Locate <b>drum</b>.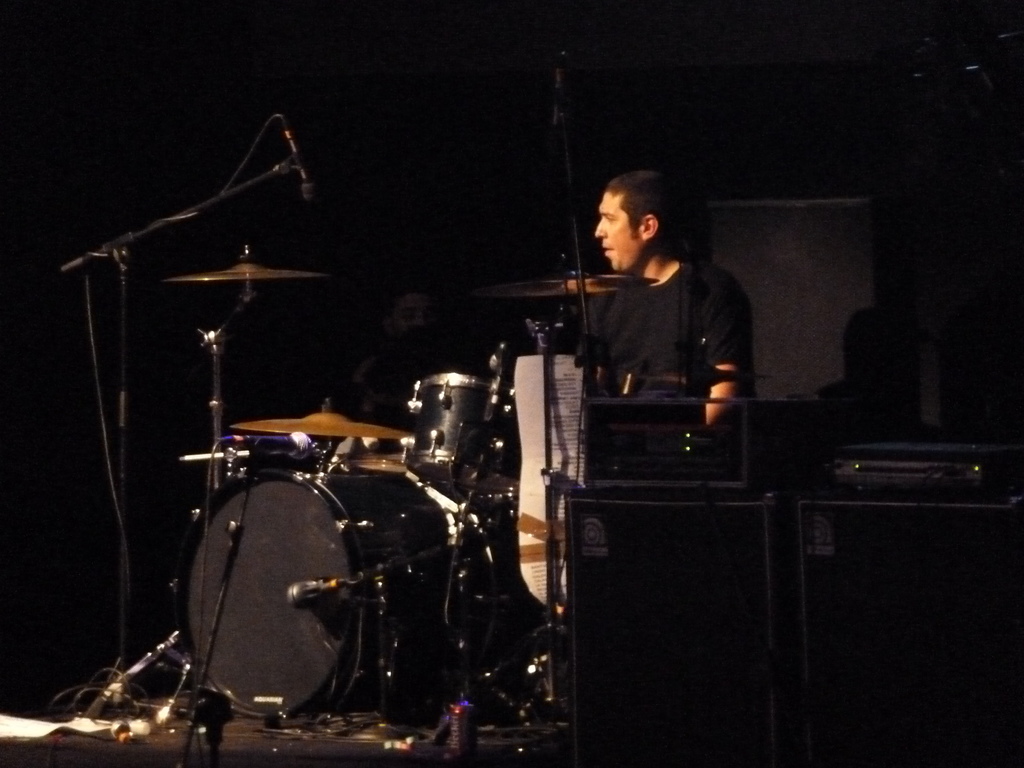
Bounding box: 184,460,463,717.
